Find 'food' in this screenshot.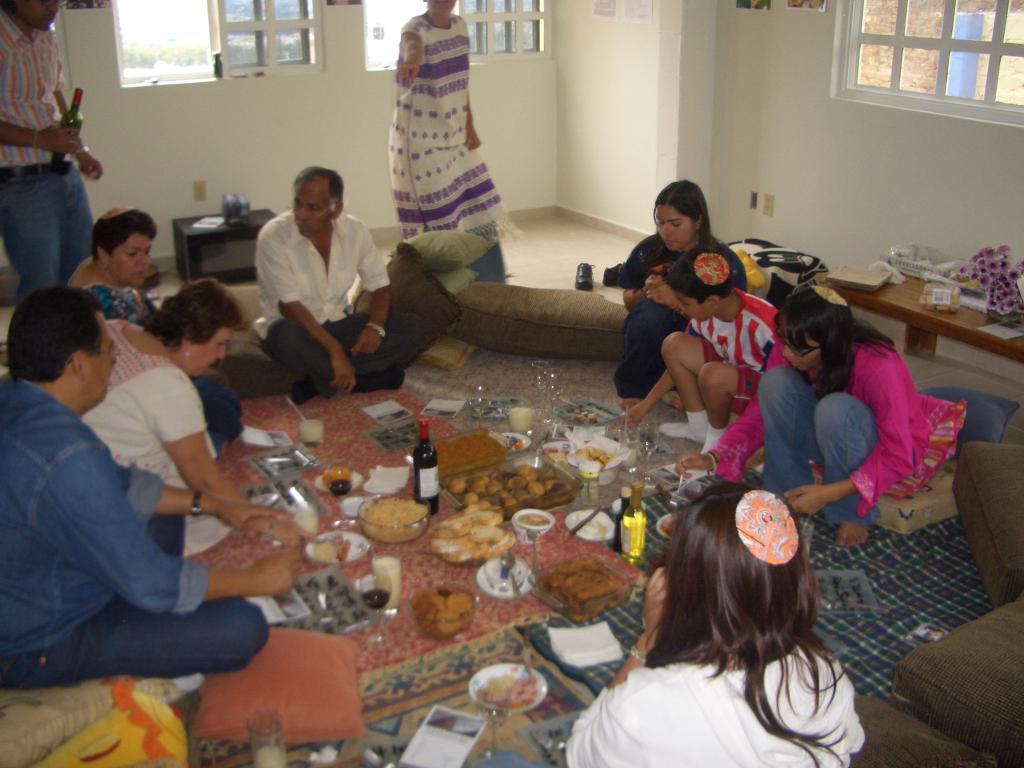
The bounding box for 'food' is [490,435,521,452].
